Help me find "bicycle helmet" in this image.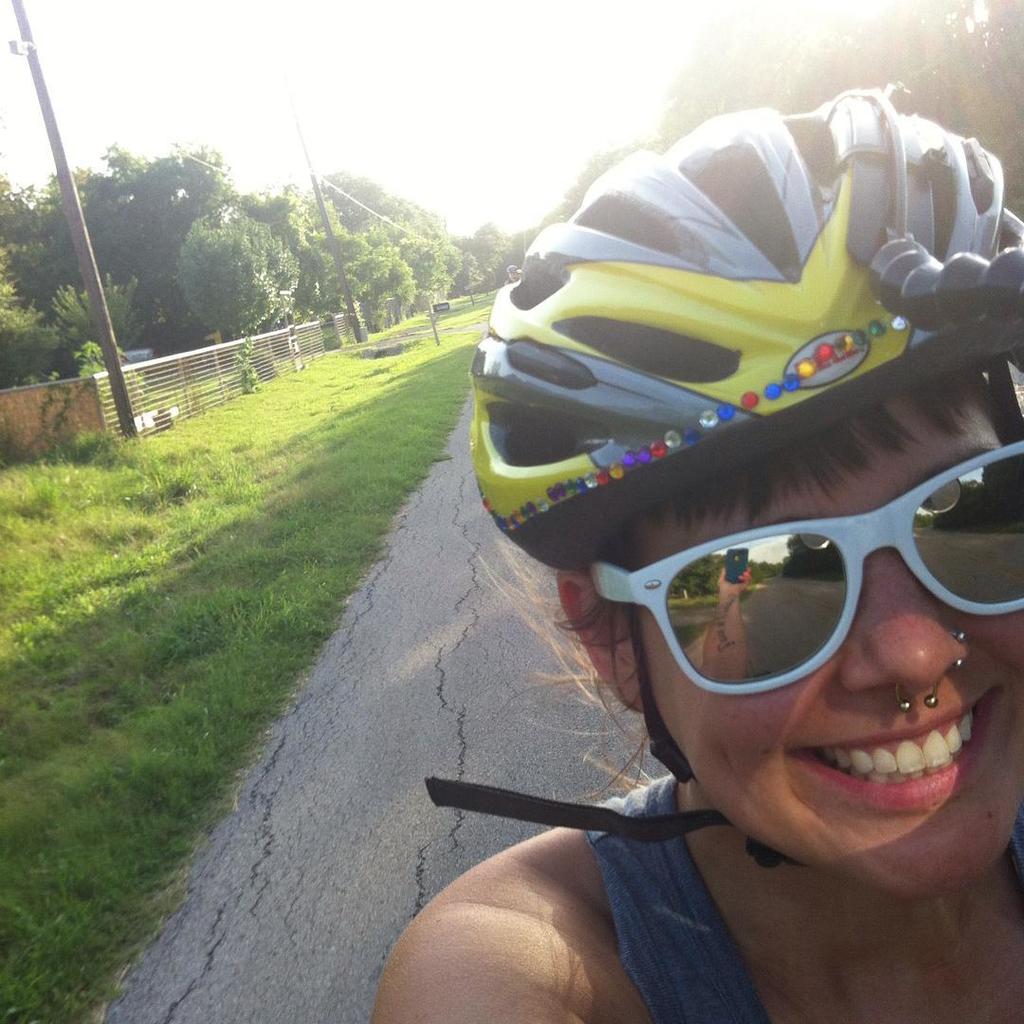
Found it: 469:83:1021:574.
